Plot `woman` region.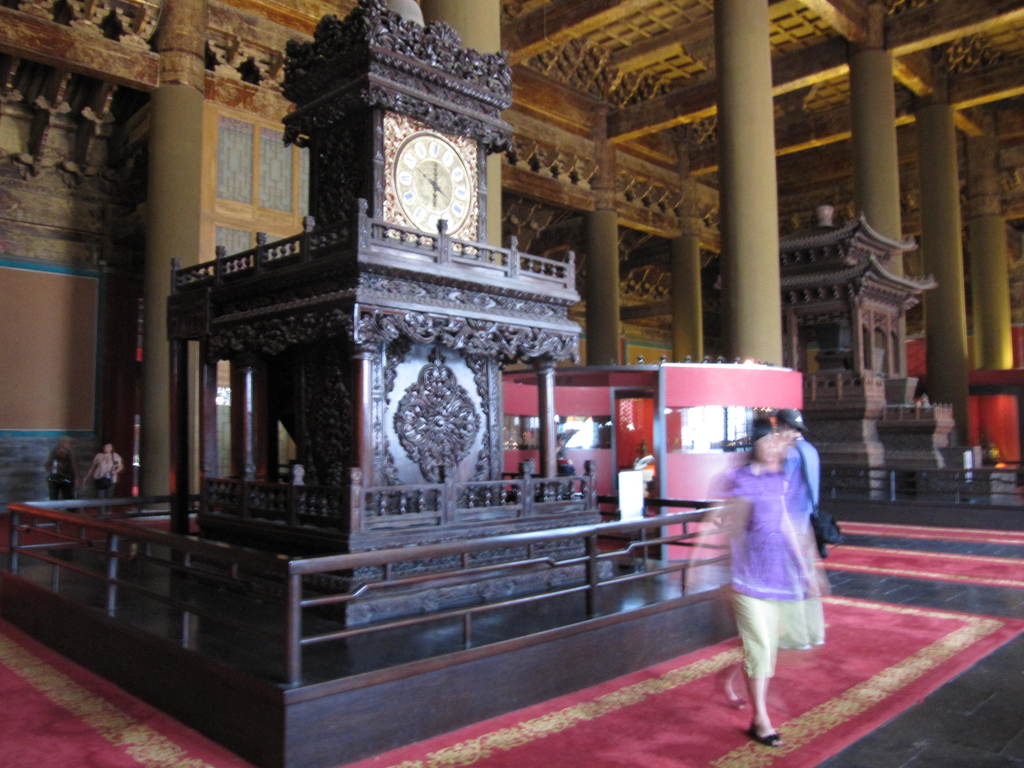
Plotted at 719,417,819,691.
